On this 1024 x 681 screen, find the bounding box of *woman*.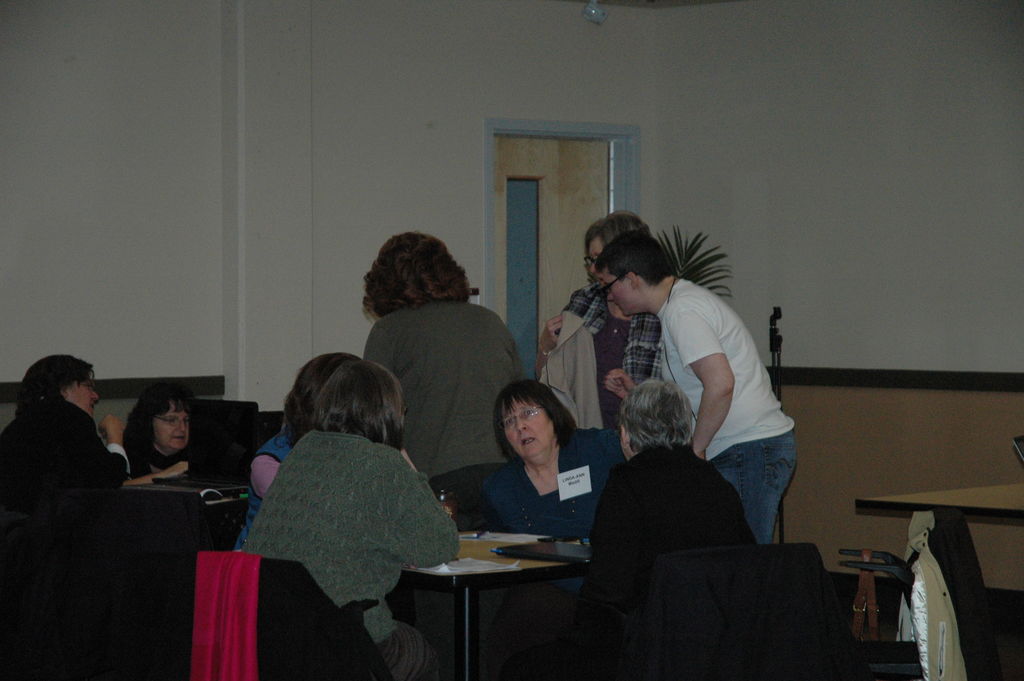
Bounding box: <region>241, 361, 461, 680</region>.
